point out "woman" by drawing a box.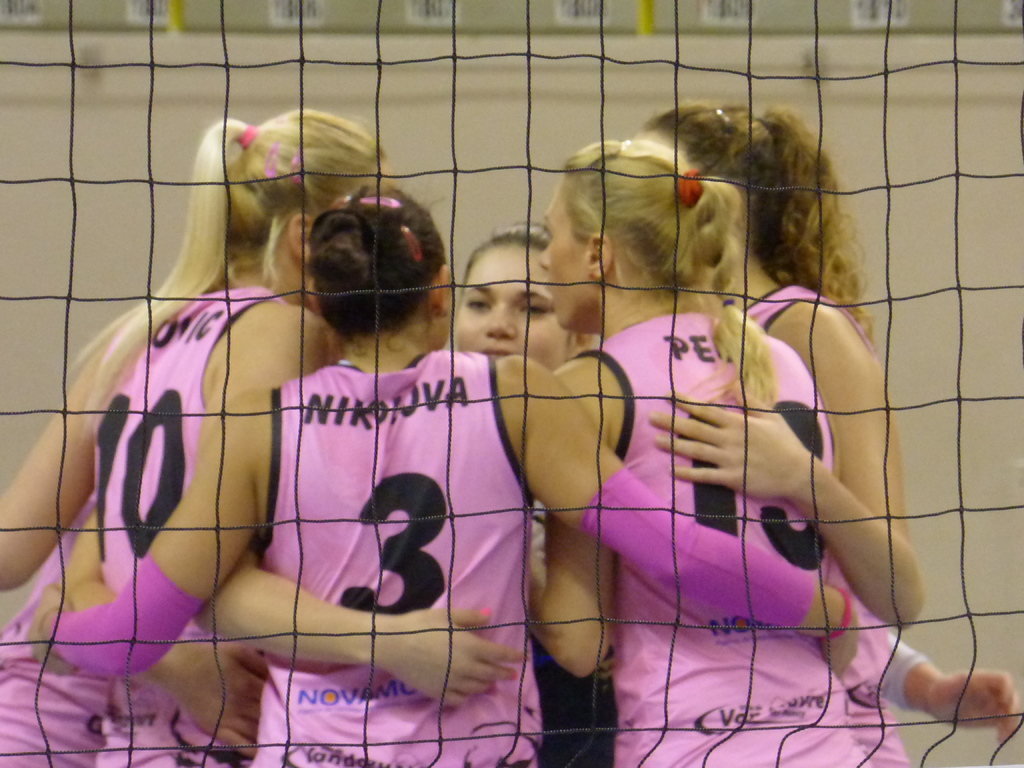
box(629, 103, 932, 641).
